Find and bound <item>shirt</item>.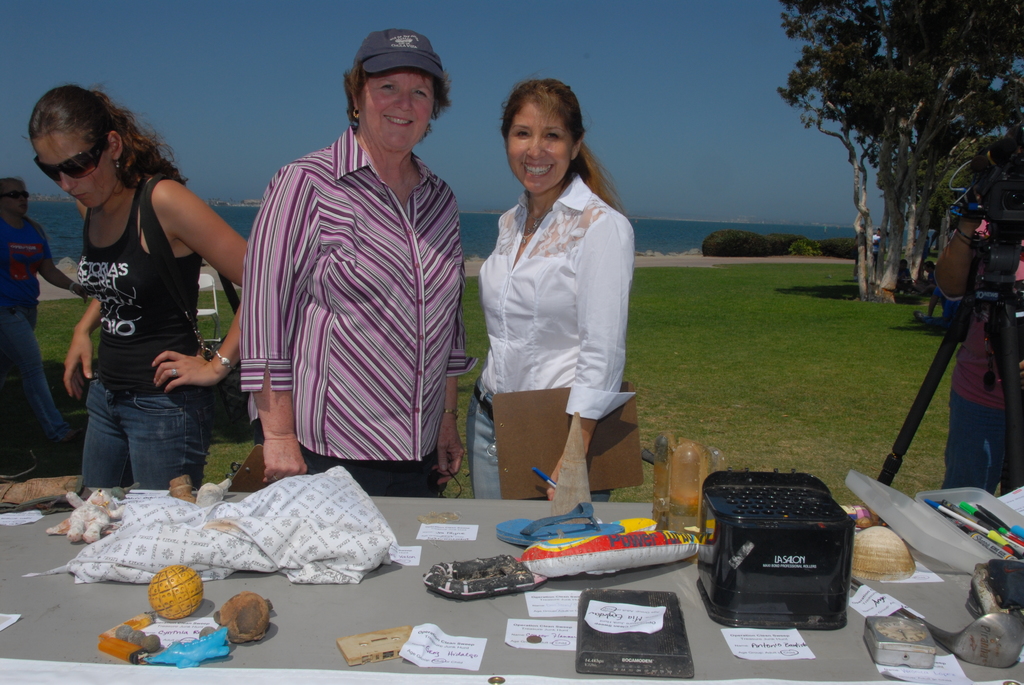
Bound: l=237, t=126, r=481, b=464.
